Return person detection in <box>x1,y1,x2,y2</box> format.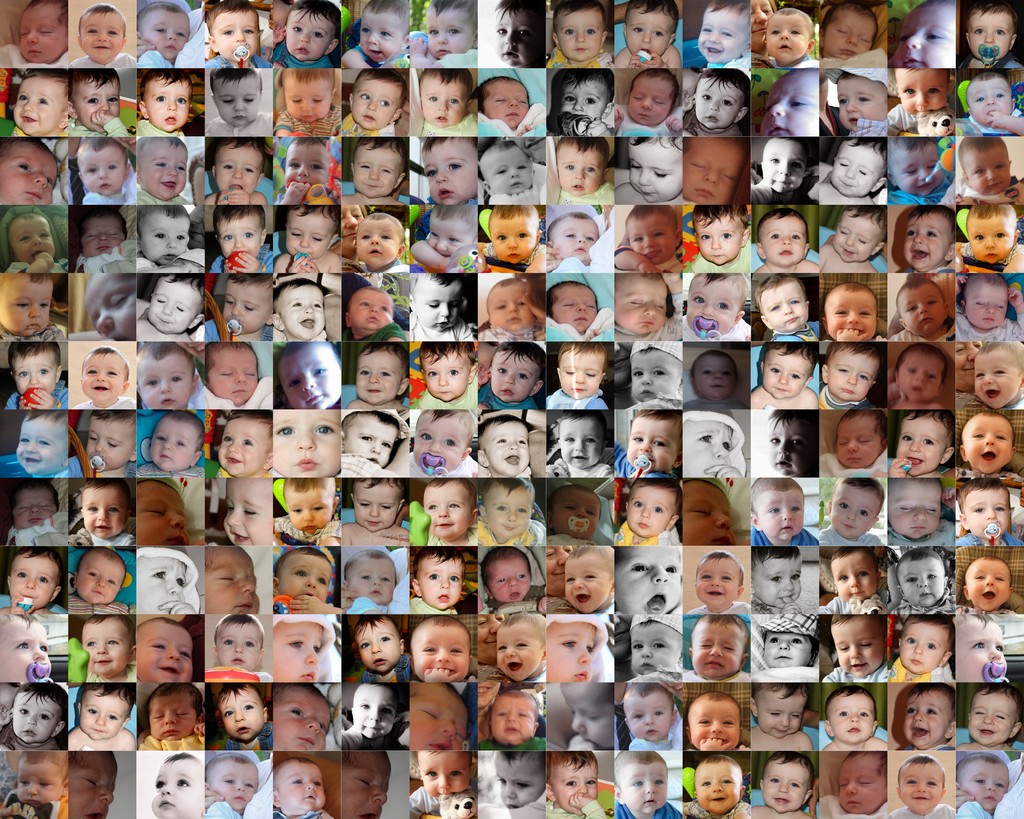
<box>134,477,191,548</box>.
